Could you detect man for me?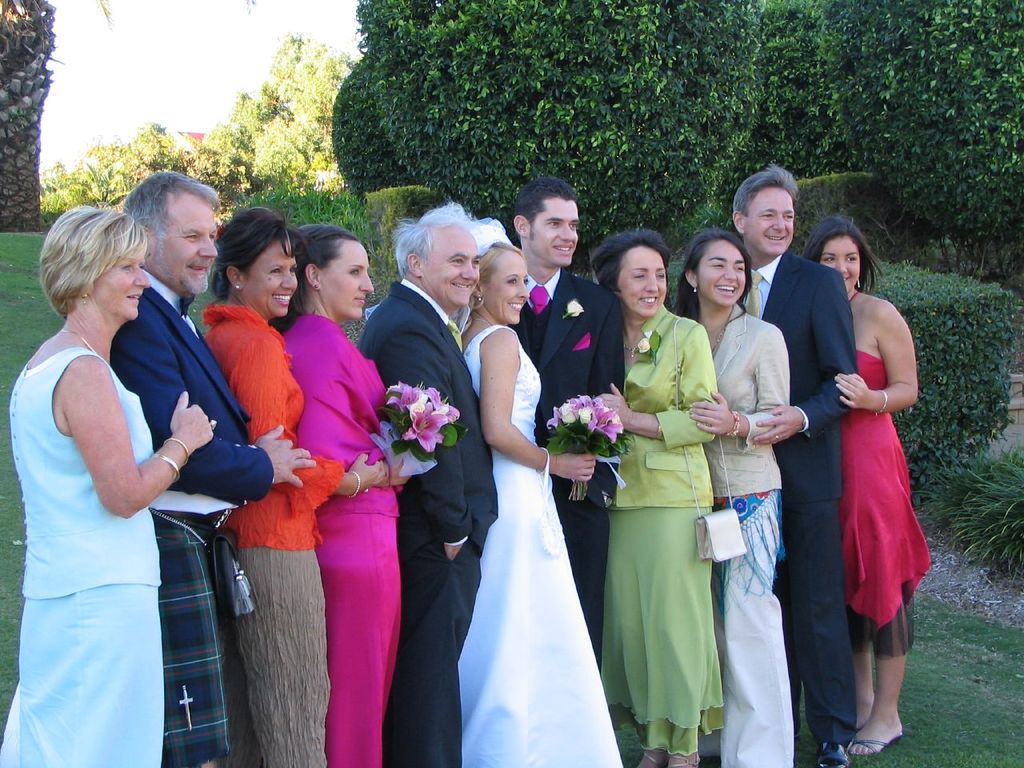
Detection result: 502,171,626,677.
